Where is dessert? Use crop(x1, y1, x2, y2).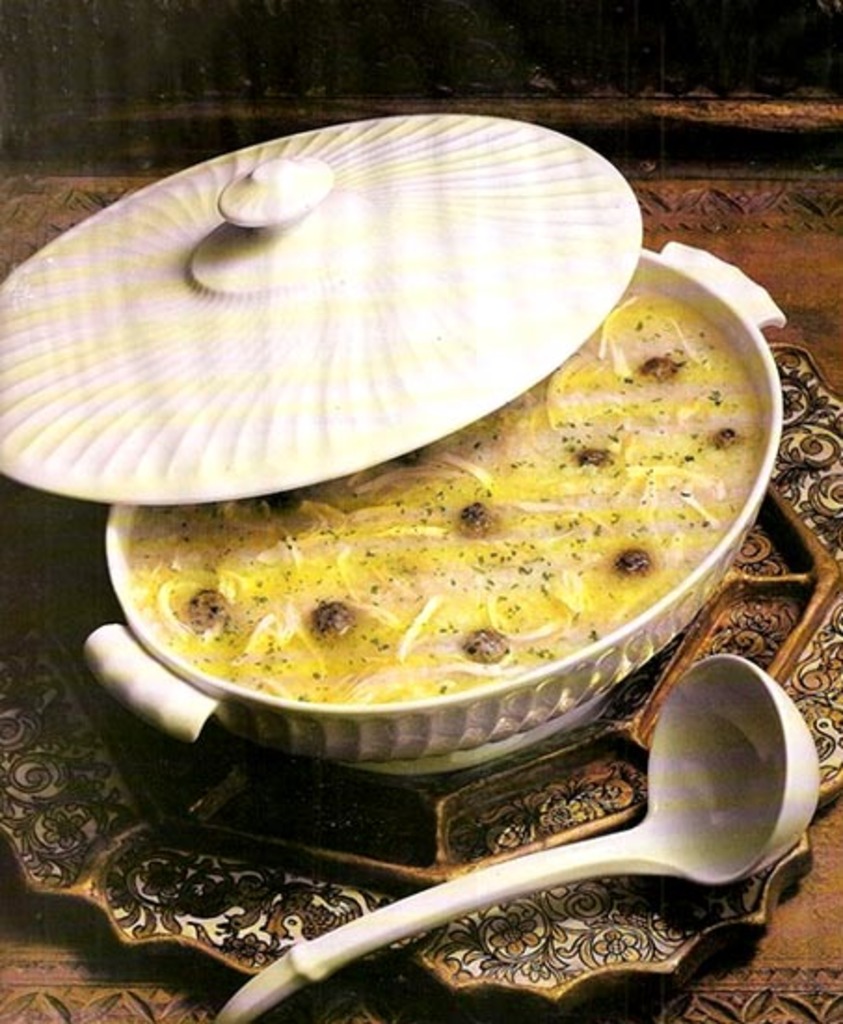
crop(58, 233, 754, 748).
